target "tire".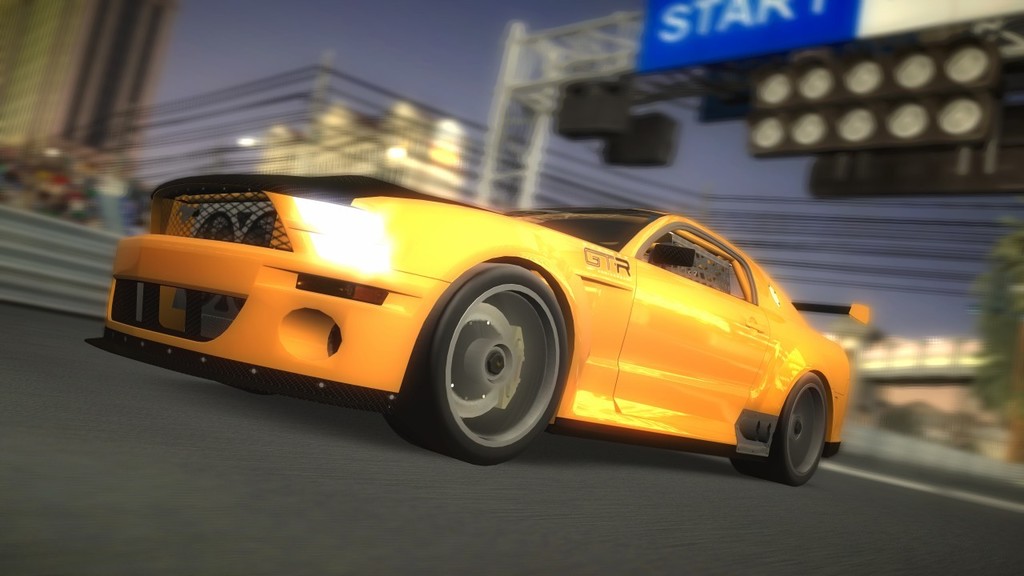
Target region: rect(726, 376, 828, 486).
